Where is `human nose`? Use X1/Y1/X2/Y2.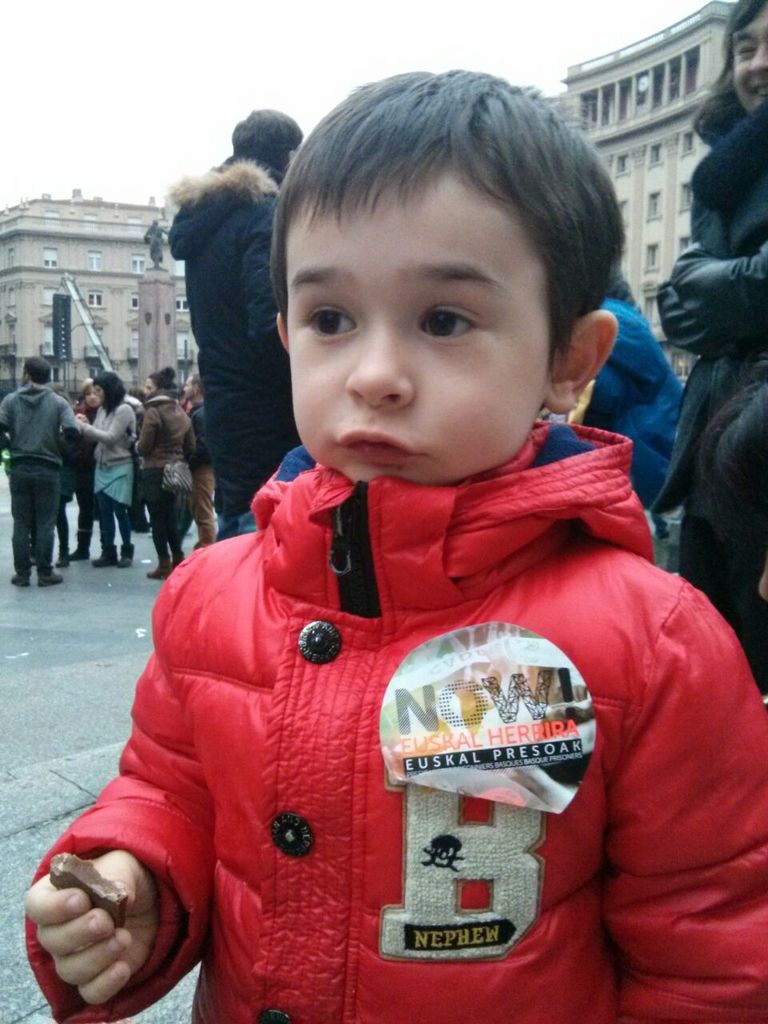
347/317/421/406.
